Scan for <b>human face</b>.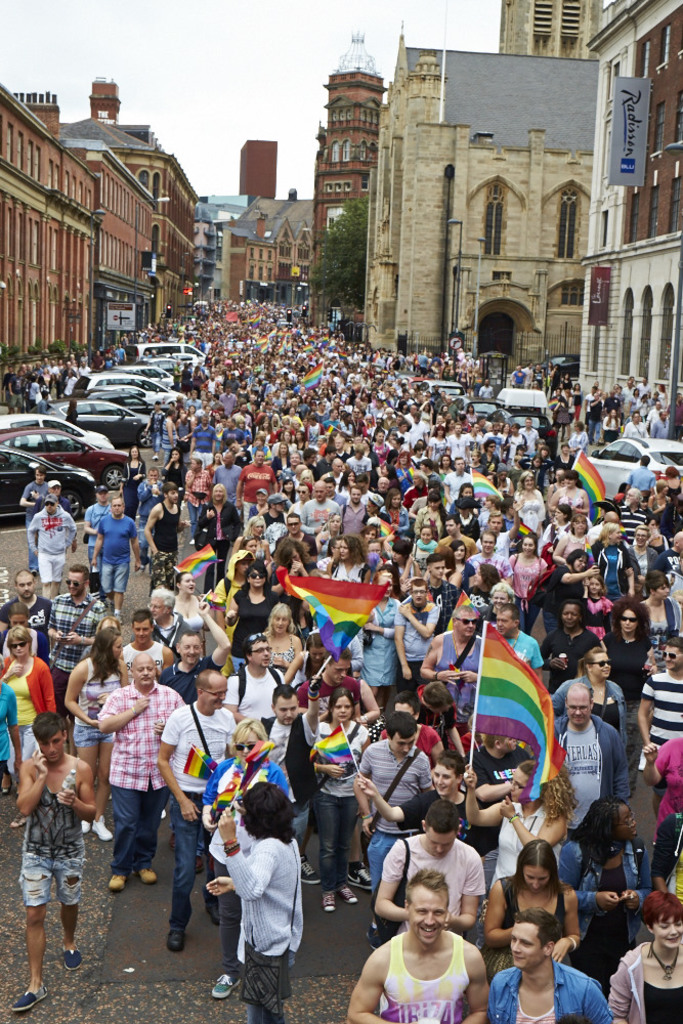
Scan result: 301:475:308:485.
